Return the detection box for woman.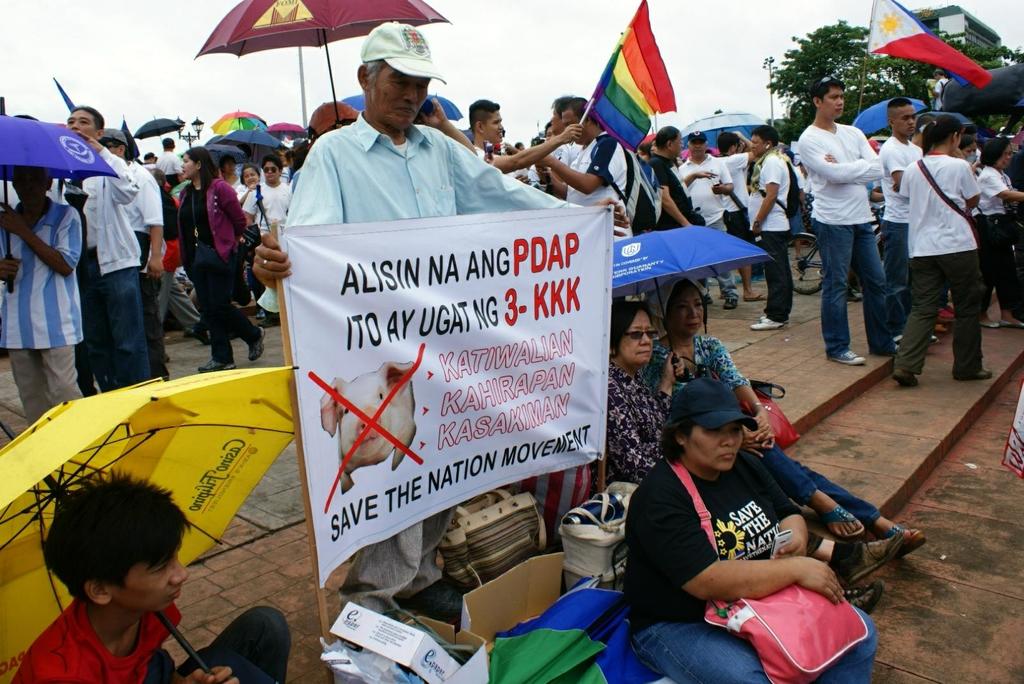
box(885, 113, 996, 402).
